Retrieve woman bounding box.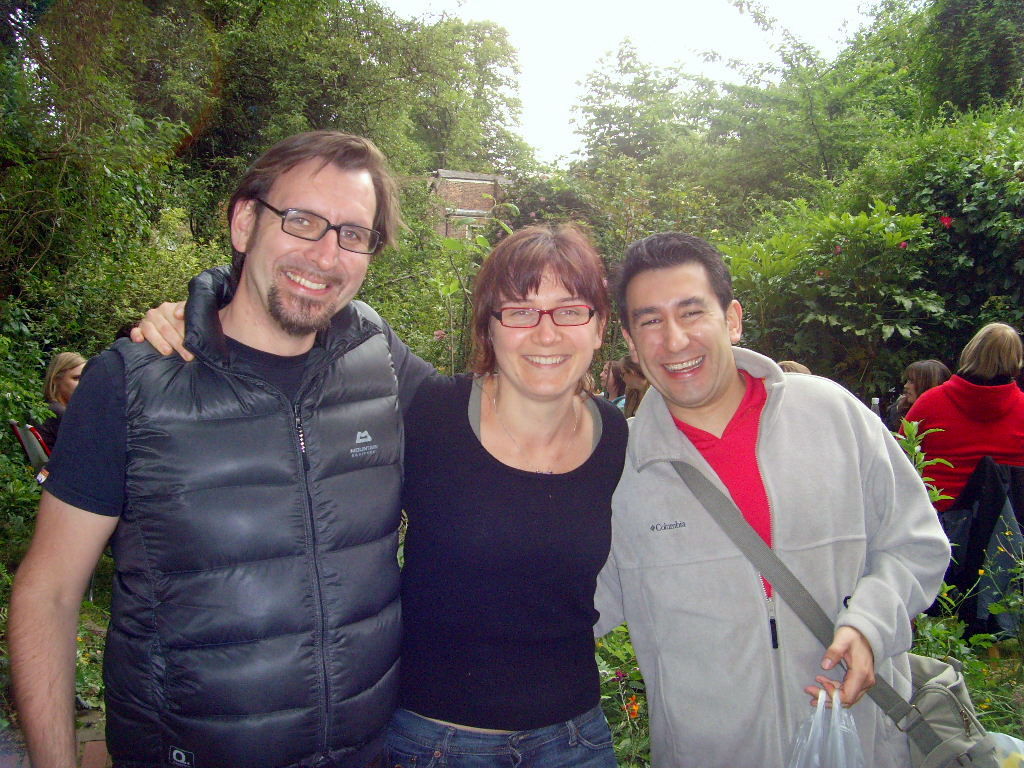
Bounding box: l=880, t=356, r=956, b=431.
